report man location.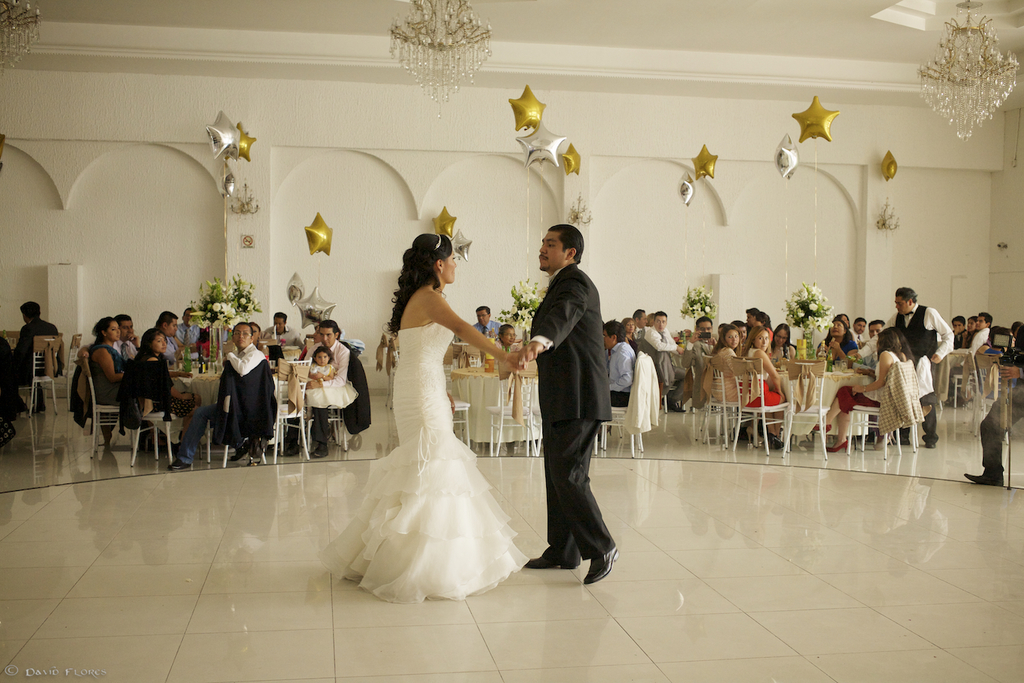
Report: l=746, t=304, r=762, b=326.
